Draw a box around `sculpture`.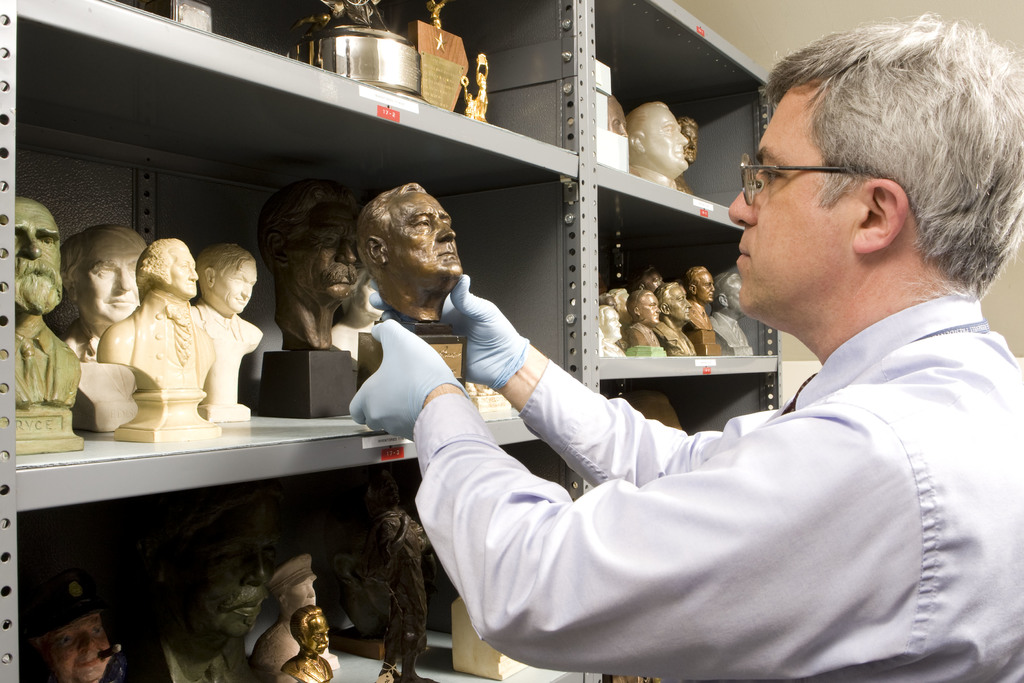
select_region(260, 550, 346, 665).
